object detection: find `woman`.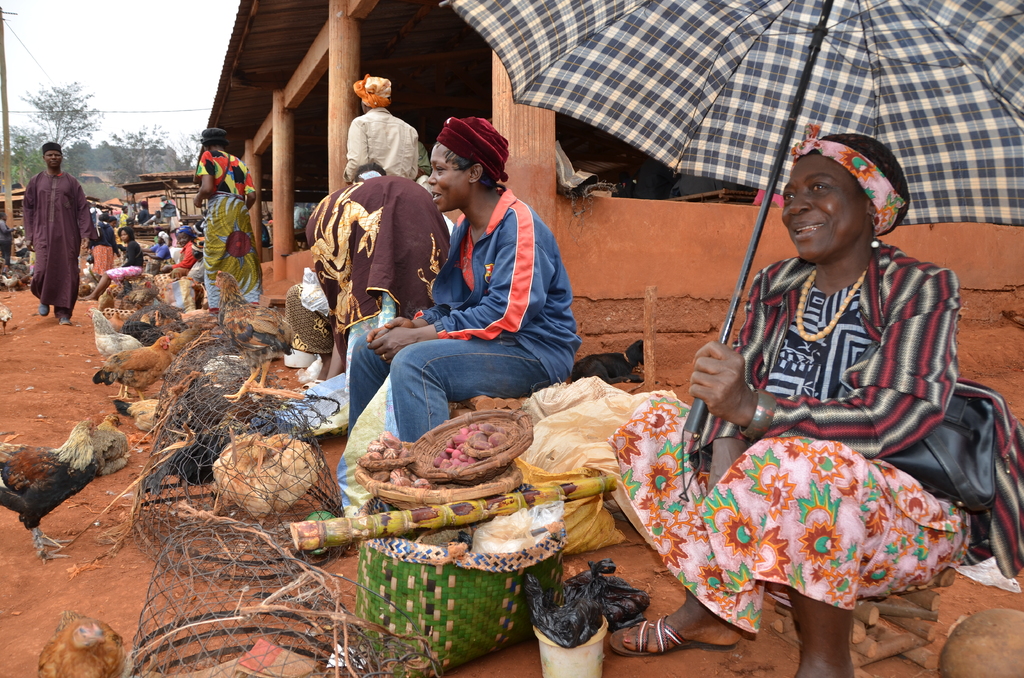
bbox=[193, 129, 265, 305].
